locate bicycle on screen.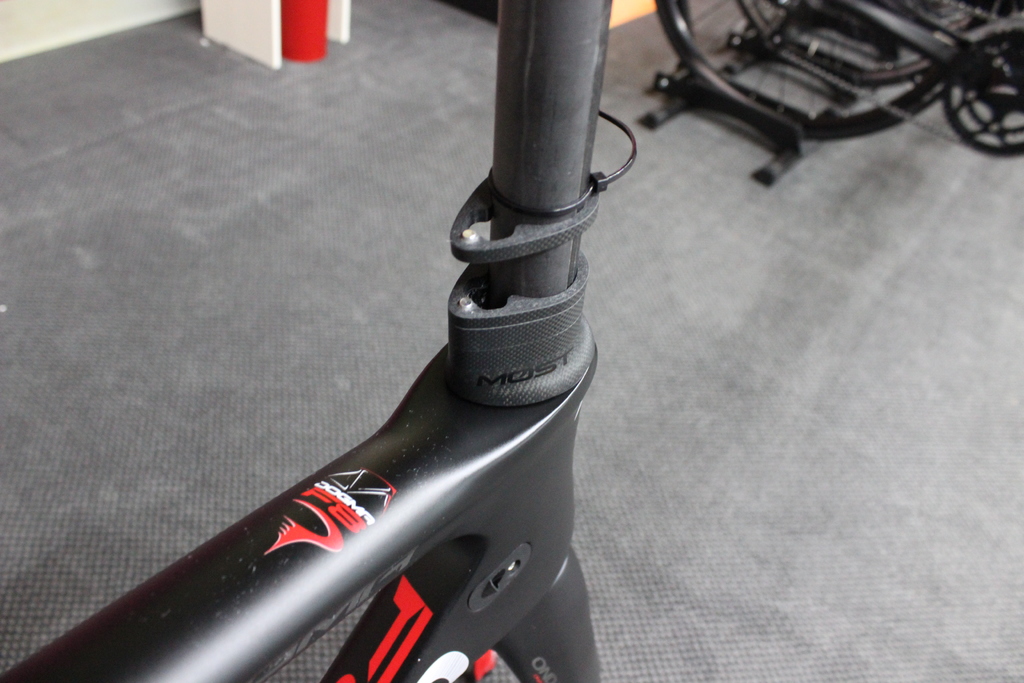
On screen at 727 0 1023 95.
